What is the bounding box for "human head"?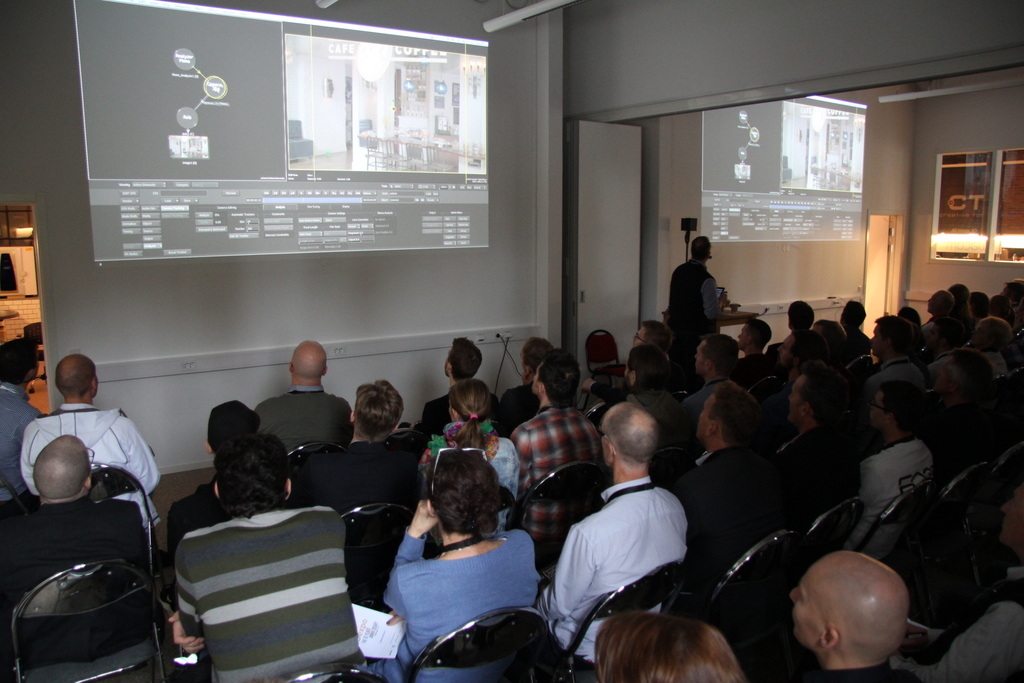
bbox=[54, 358, 97, 400].
